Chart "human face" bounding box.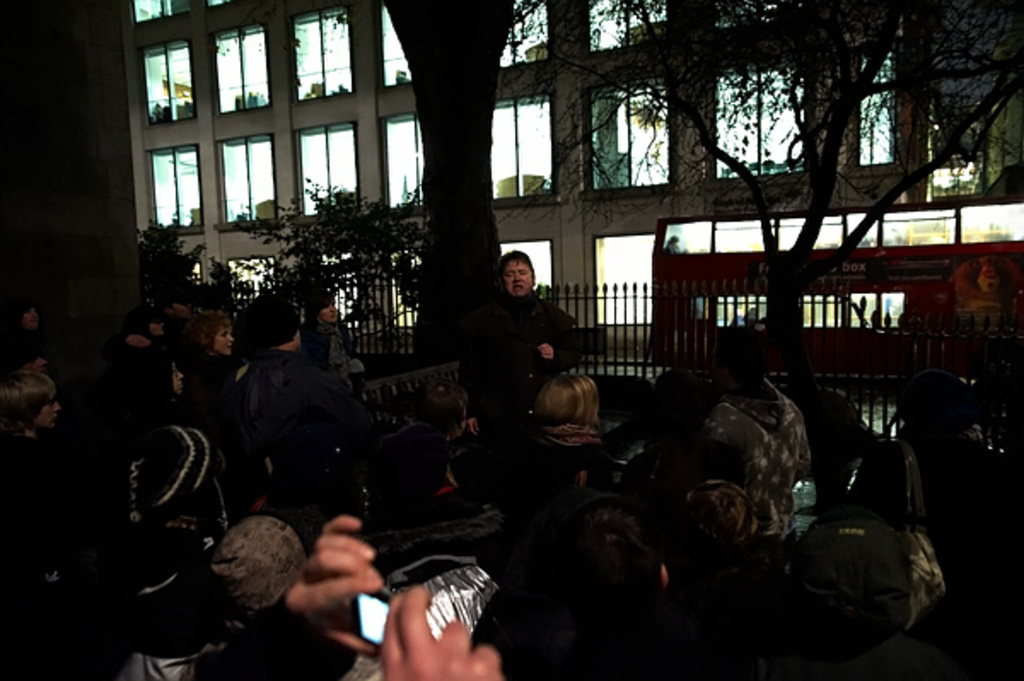
Charted: x1=215 y1=317 x2=236 y2=357.
